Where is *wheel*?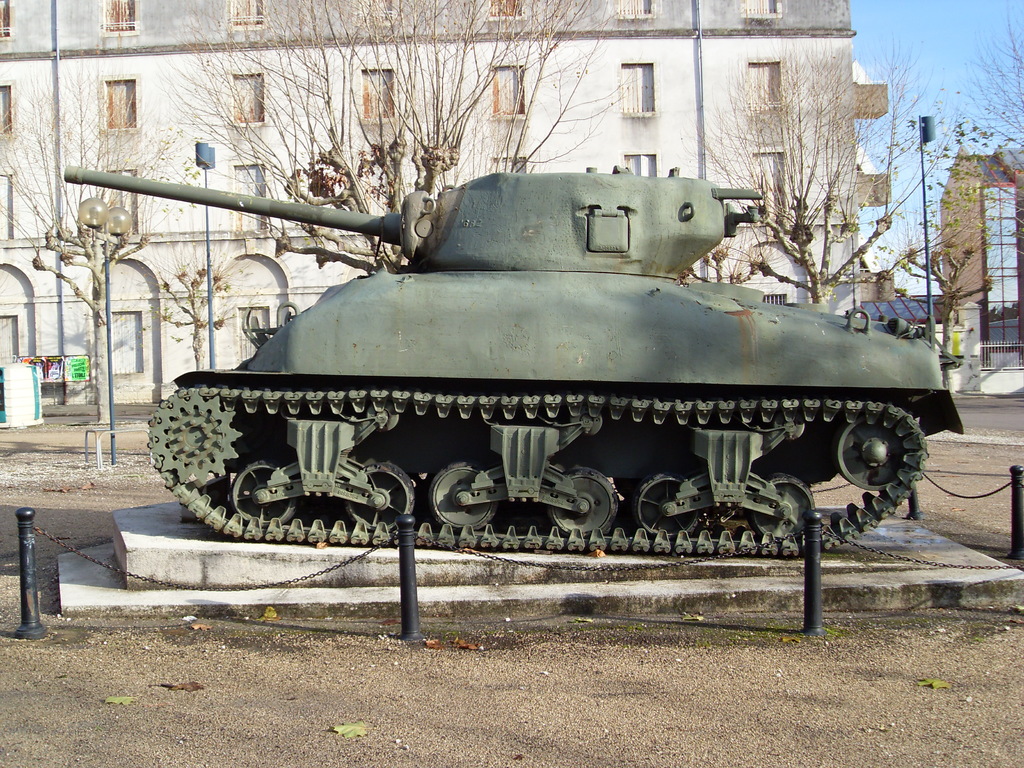
556 458 621 539.
